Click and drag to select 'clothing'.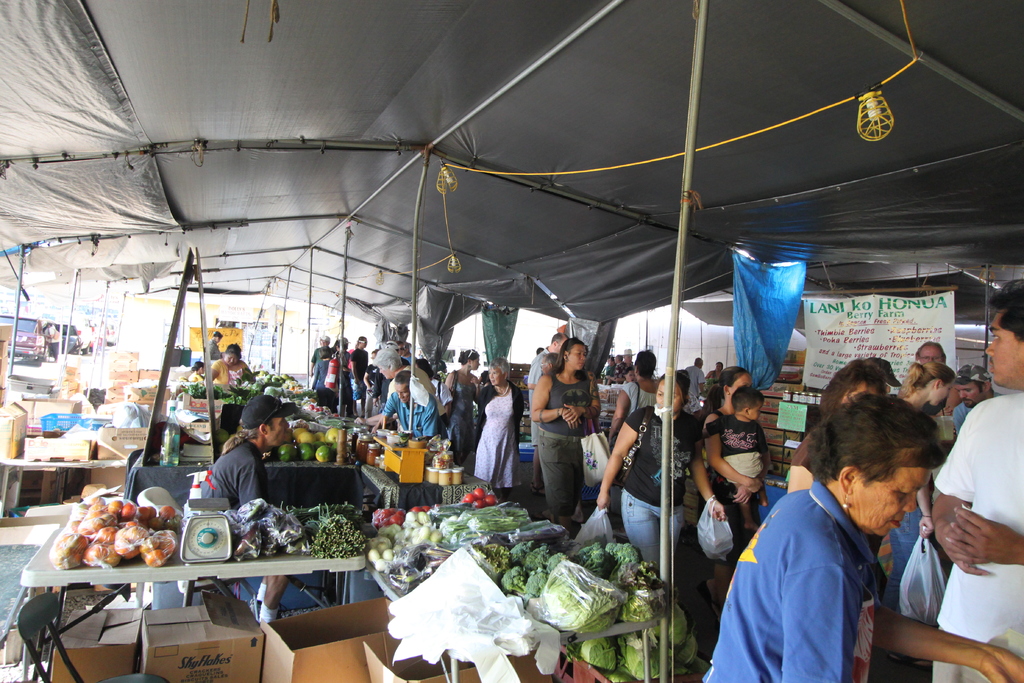
Selection: 203 423 313 618.
